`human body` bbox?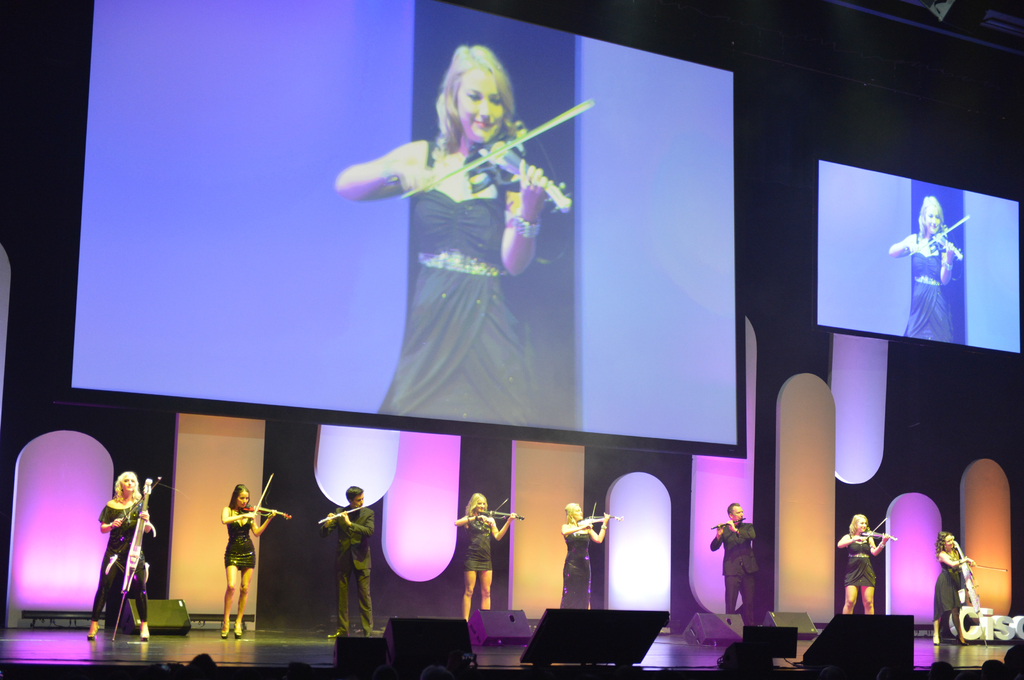
rect(319, 485, 374, 636)
